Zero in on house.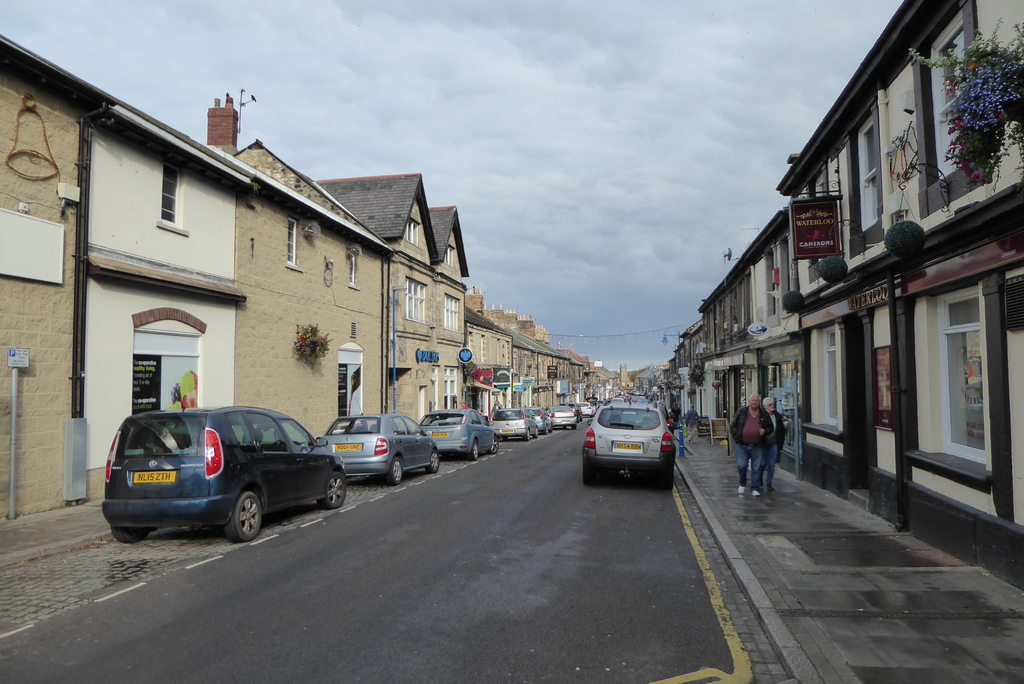
Zeroed in: <region>314, 170, 476, 428</region>.
